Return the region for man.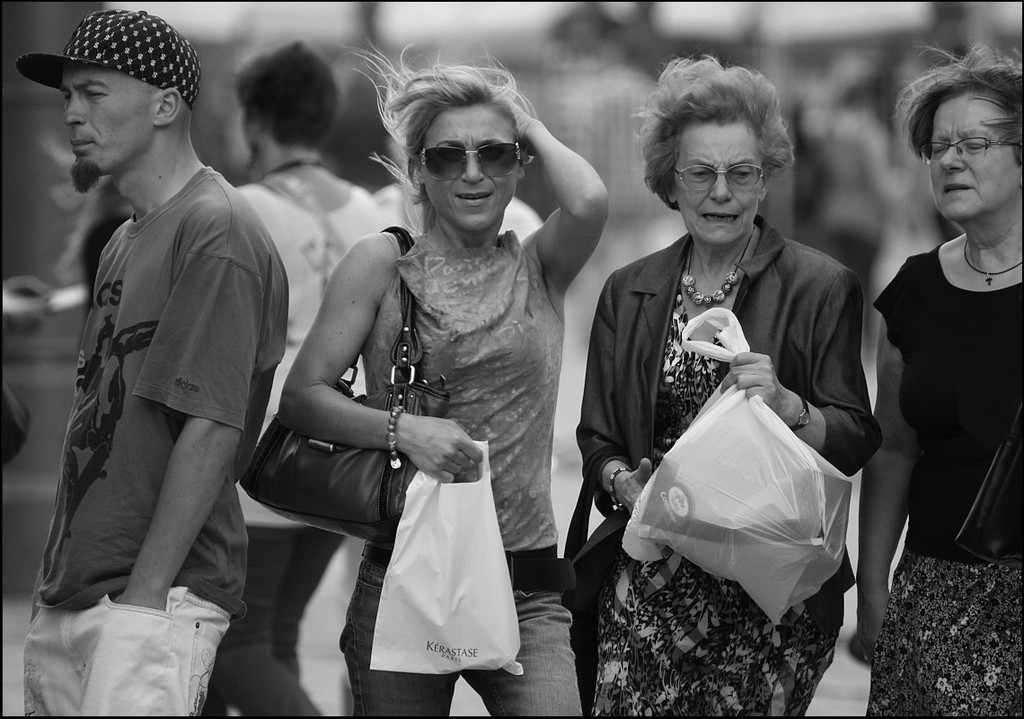
28, 0, 284, 718.
